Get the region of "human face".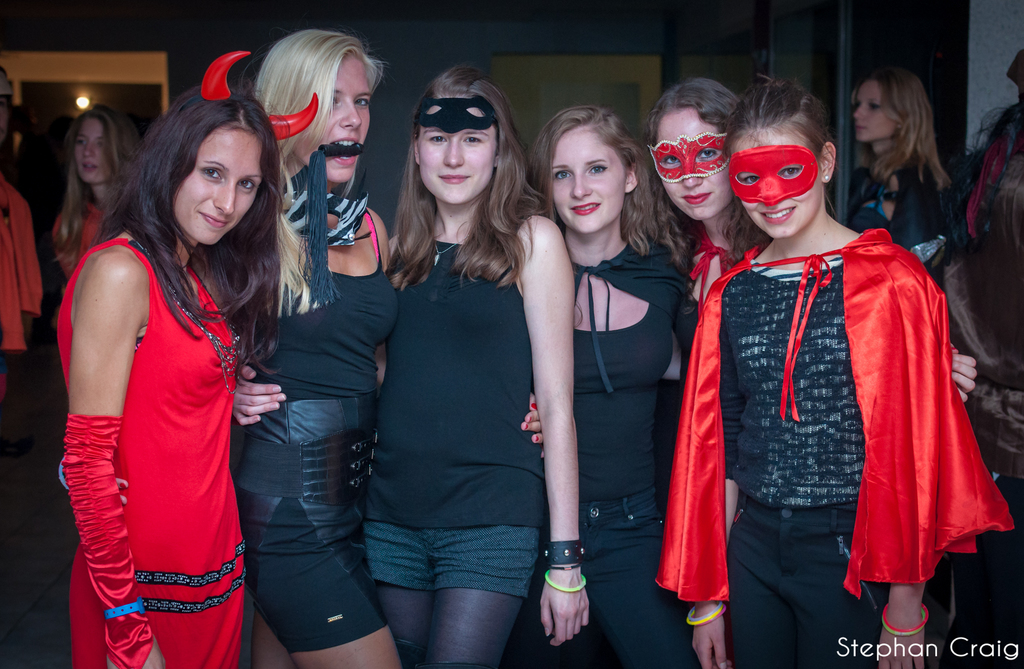
[left=173, top=132, right=257, bottom=247].
